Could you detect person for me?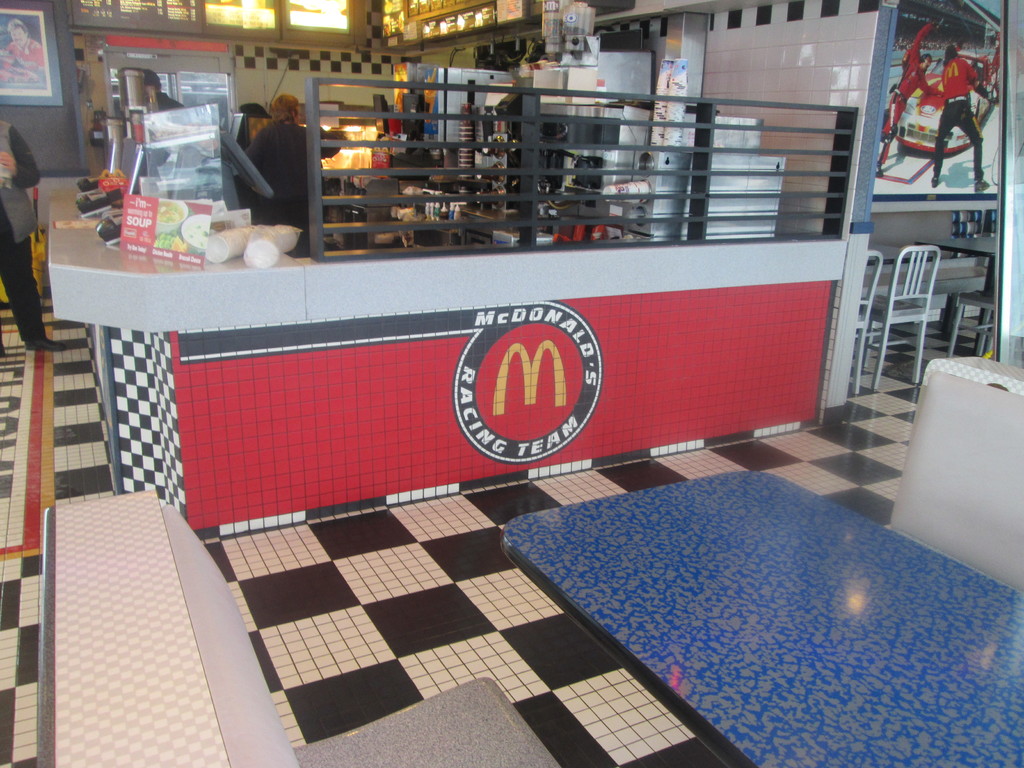
Detection result: detection(938, 44, 991, 191).
